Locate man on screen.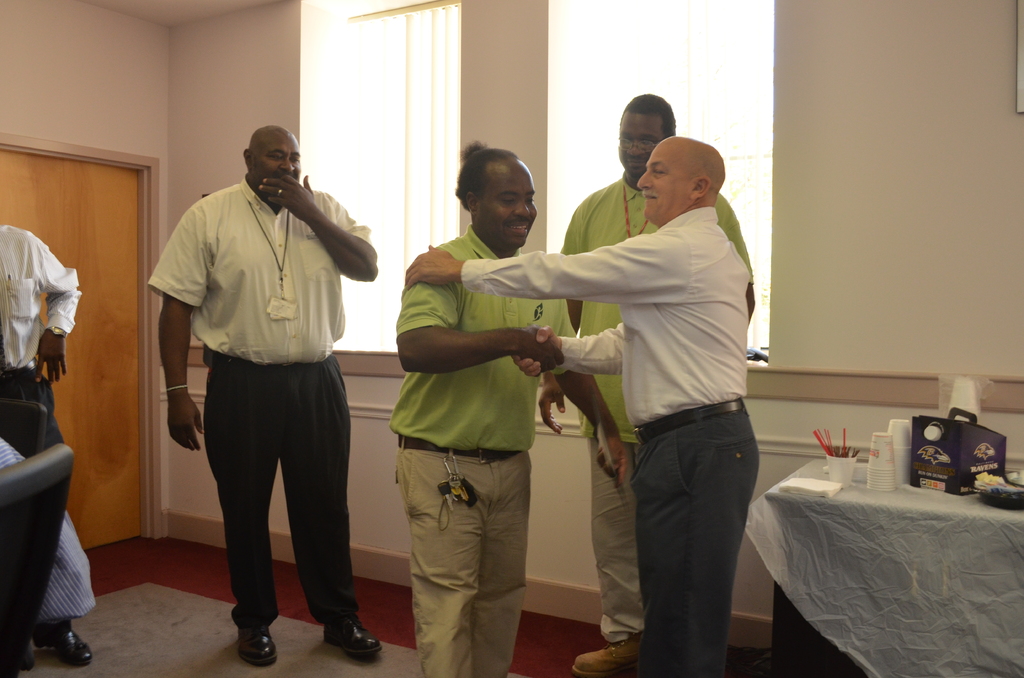
On screen at l=385, t=139, r=627, b=677.
